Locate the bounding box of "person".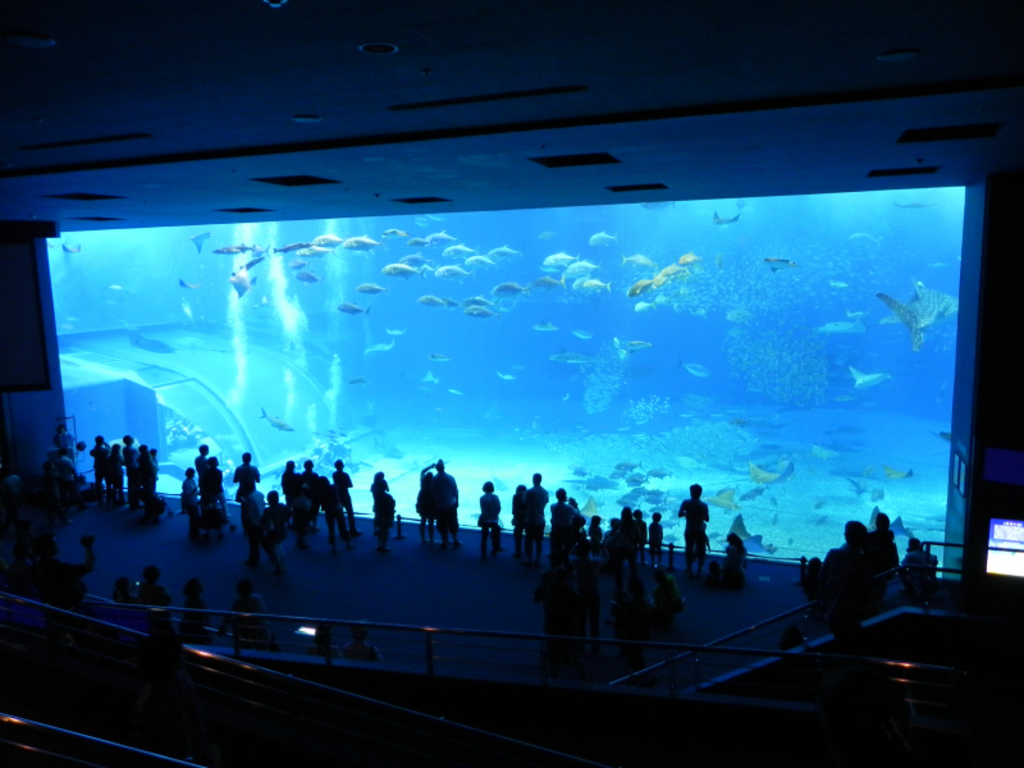
Bounding box: 196 443 211 504.
